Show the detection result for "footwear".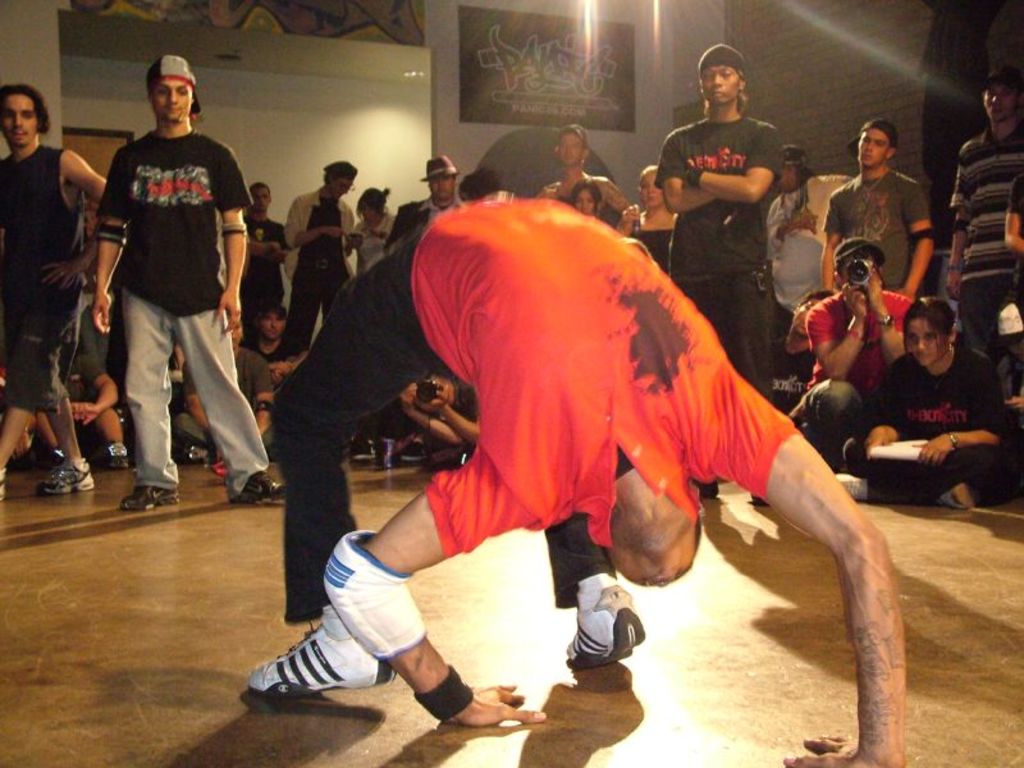
x1=397 y1=436 x2=426 y2=465.
